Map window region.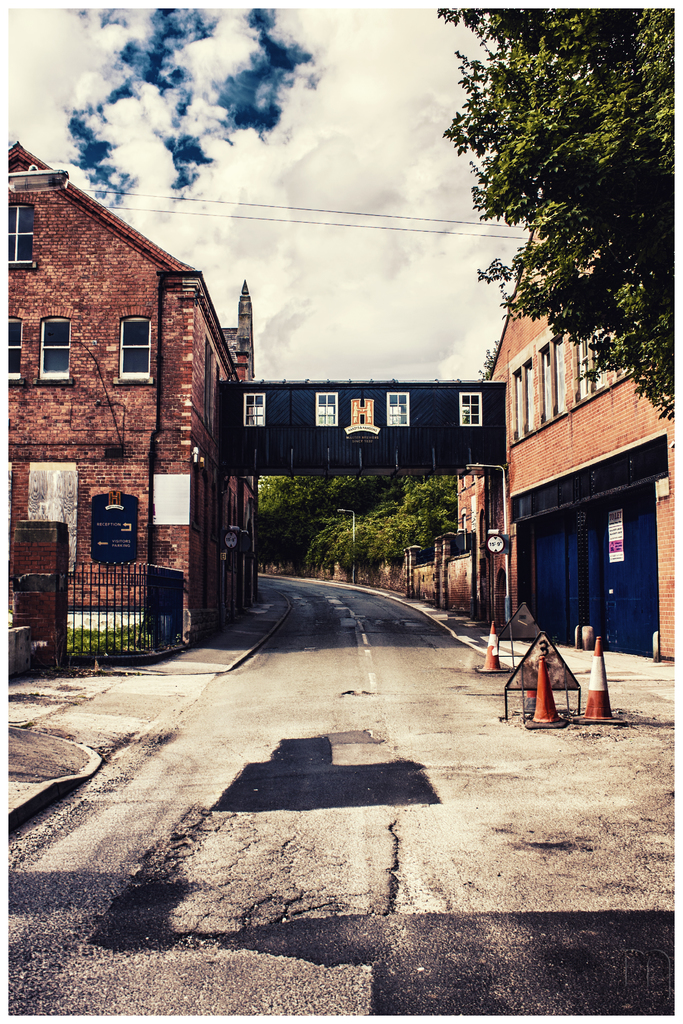
Mapped to bbox(537, 354, 553, 422).
